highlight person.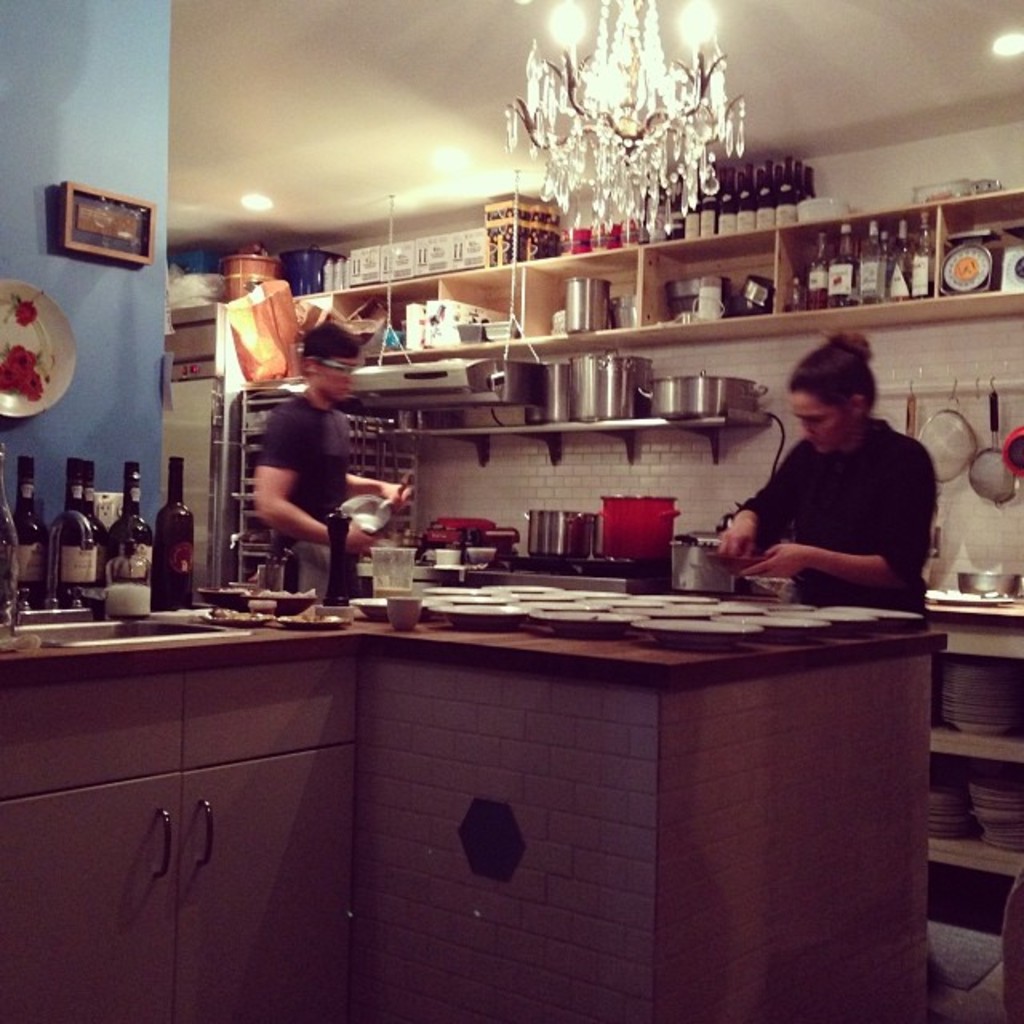
Highlighted region: select_region(258, 320, 405, 594).
